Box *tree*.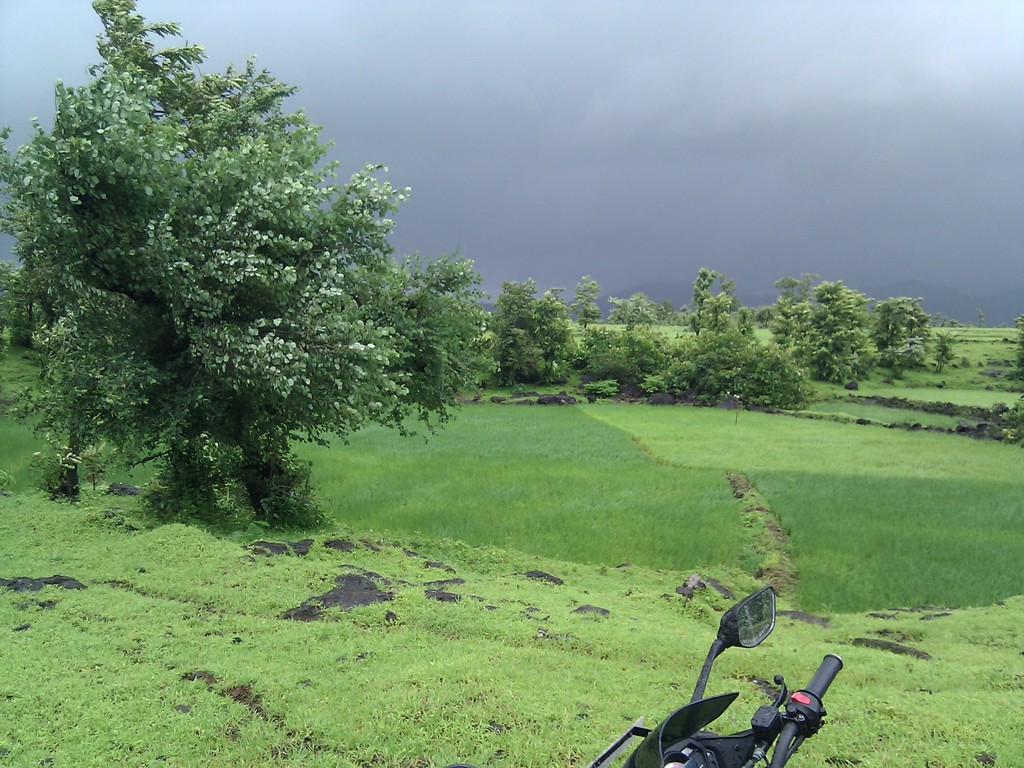
{"left": 615, "top": 291, "right": 667, "bottom": 347}.
